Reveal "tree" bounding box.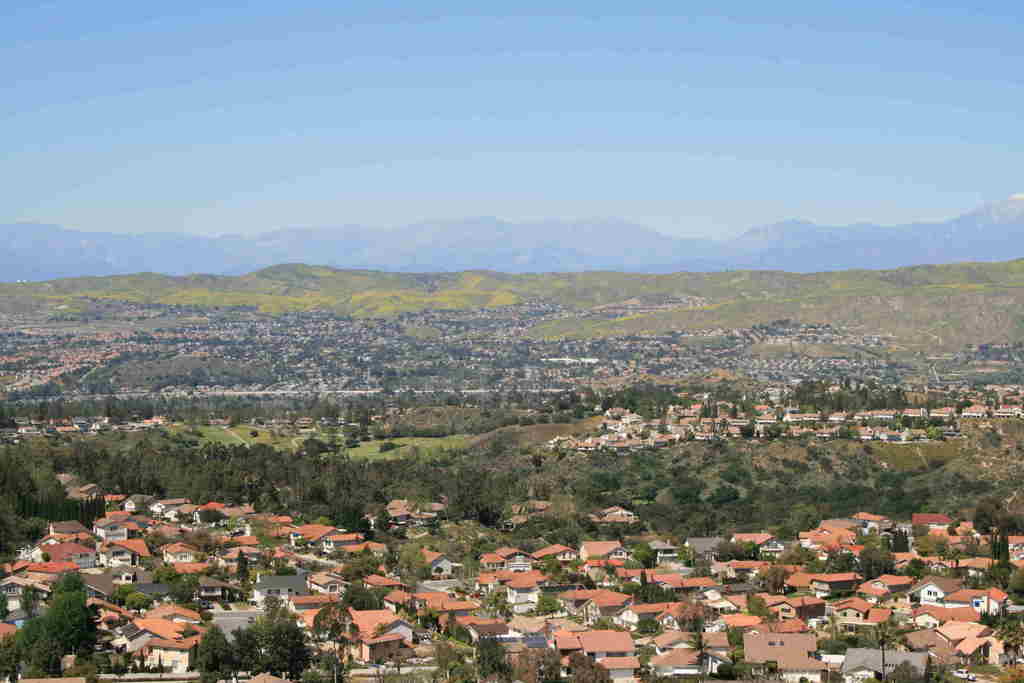
Revealed: {"x1": 532, "y1": 453, "x2": 544, "y2": 469}.
